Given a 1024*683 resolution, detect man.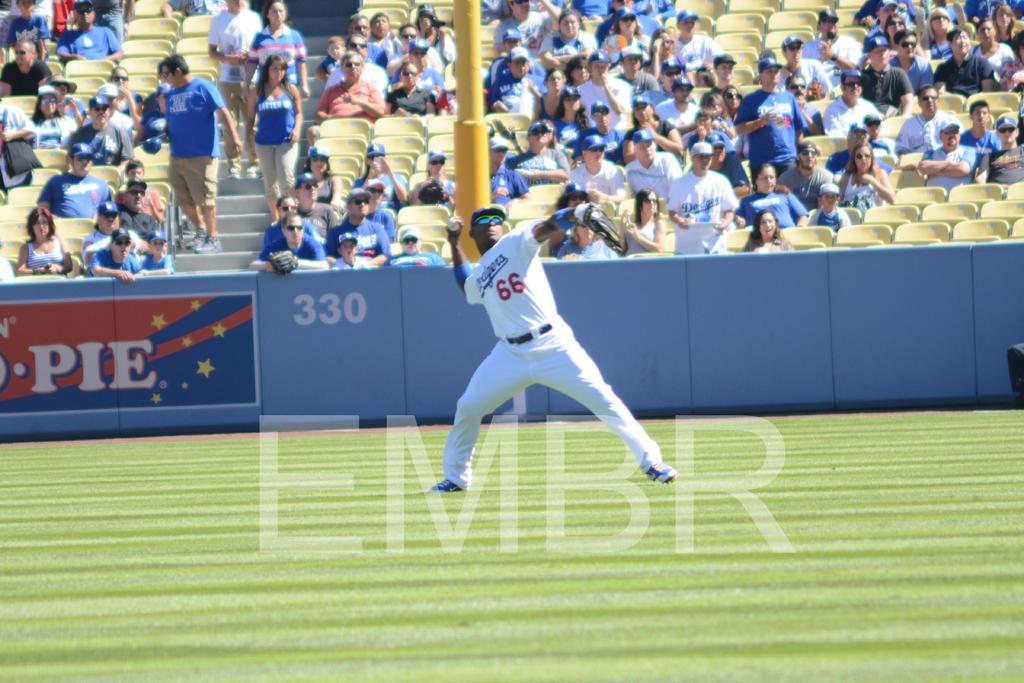
<region>896, 86, 956, 148</region>.
